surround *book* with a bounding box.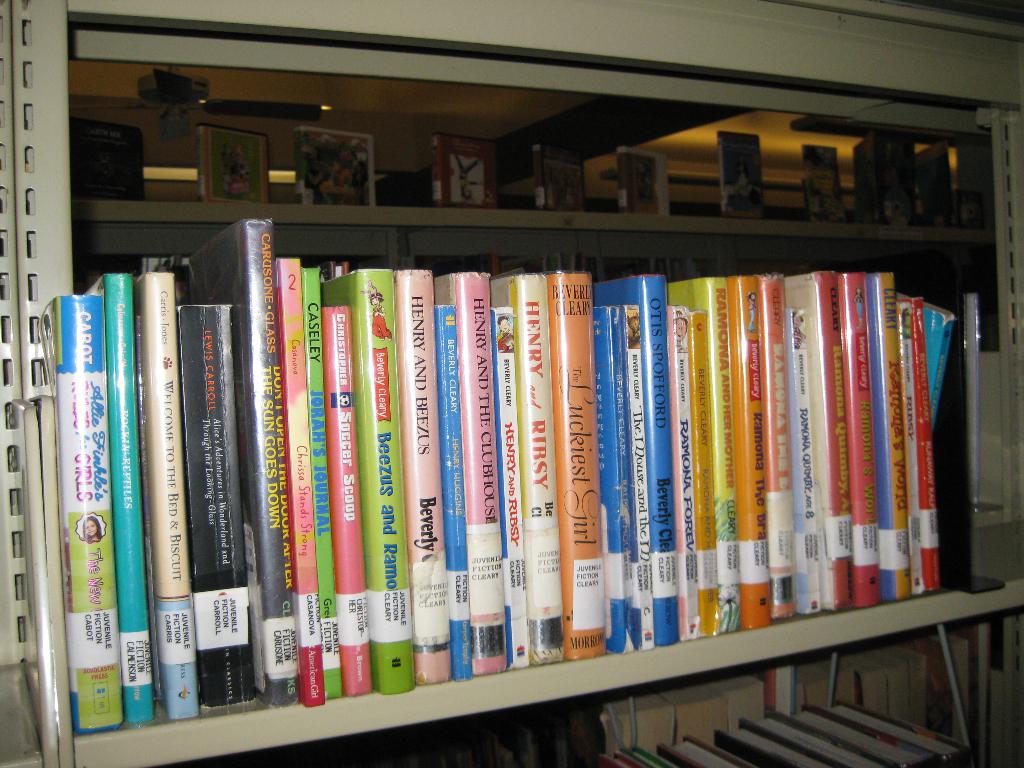
box=[710, 129, 764, 217].
